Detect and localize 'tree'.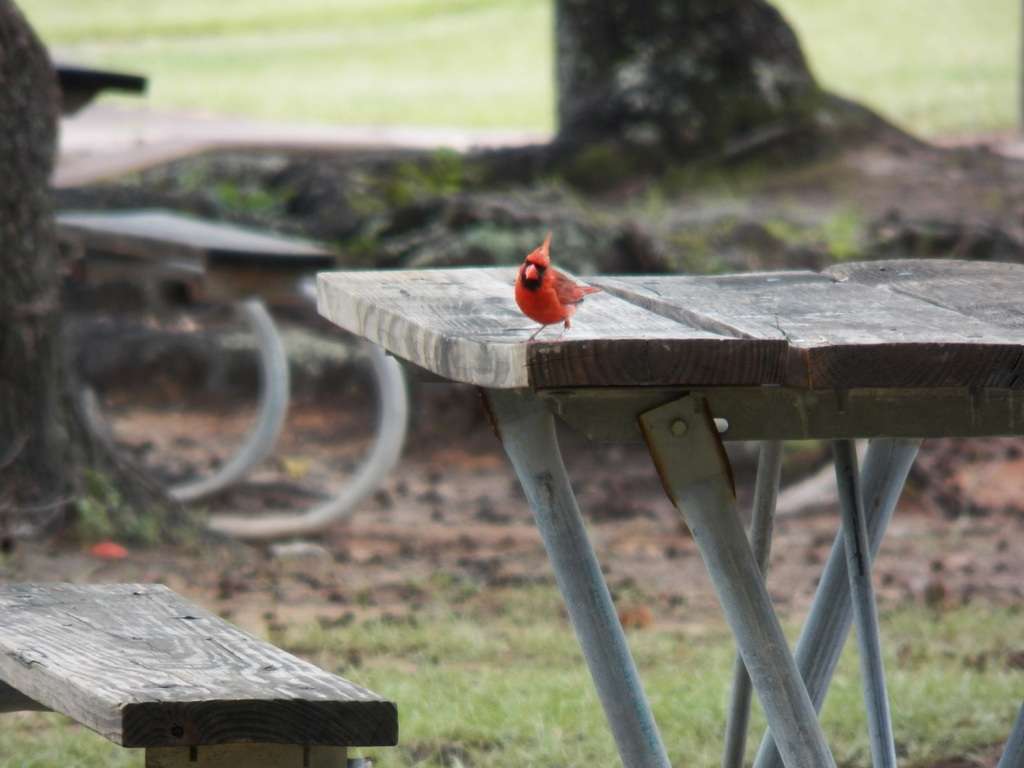
Localized at bbox=[0, 0, 285, 543].
